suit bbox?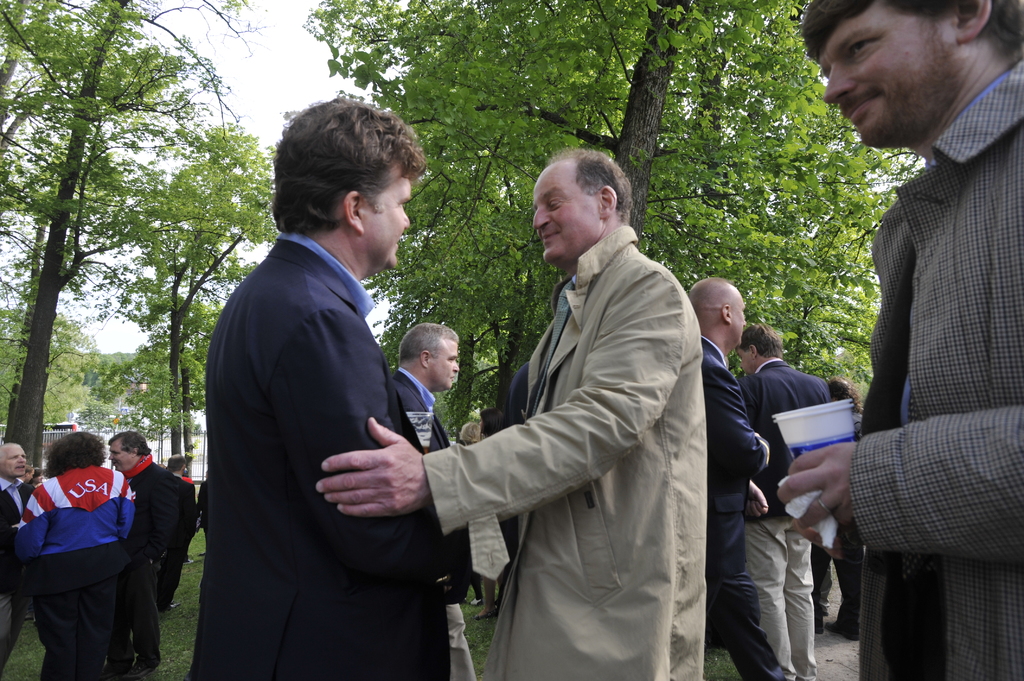
<bbox>699, 335, 771, 680</bbox>
